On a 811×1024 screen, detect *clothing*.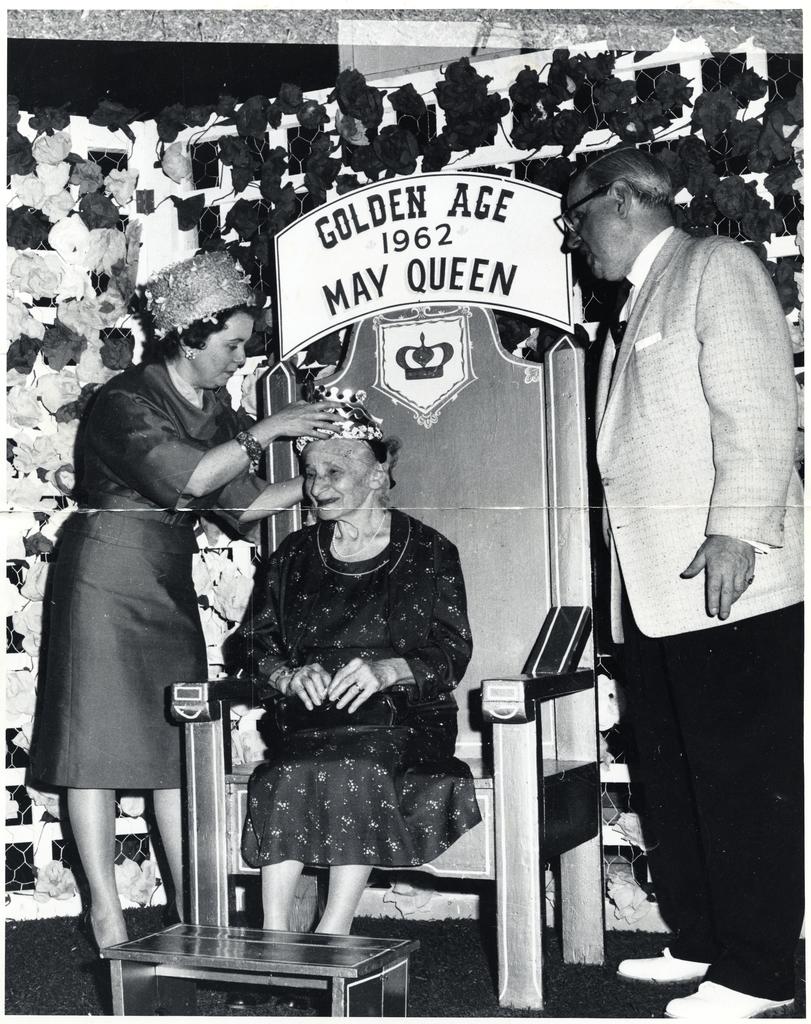
left=242, top=496, right=478, bottom=872.
